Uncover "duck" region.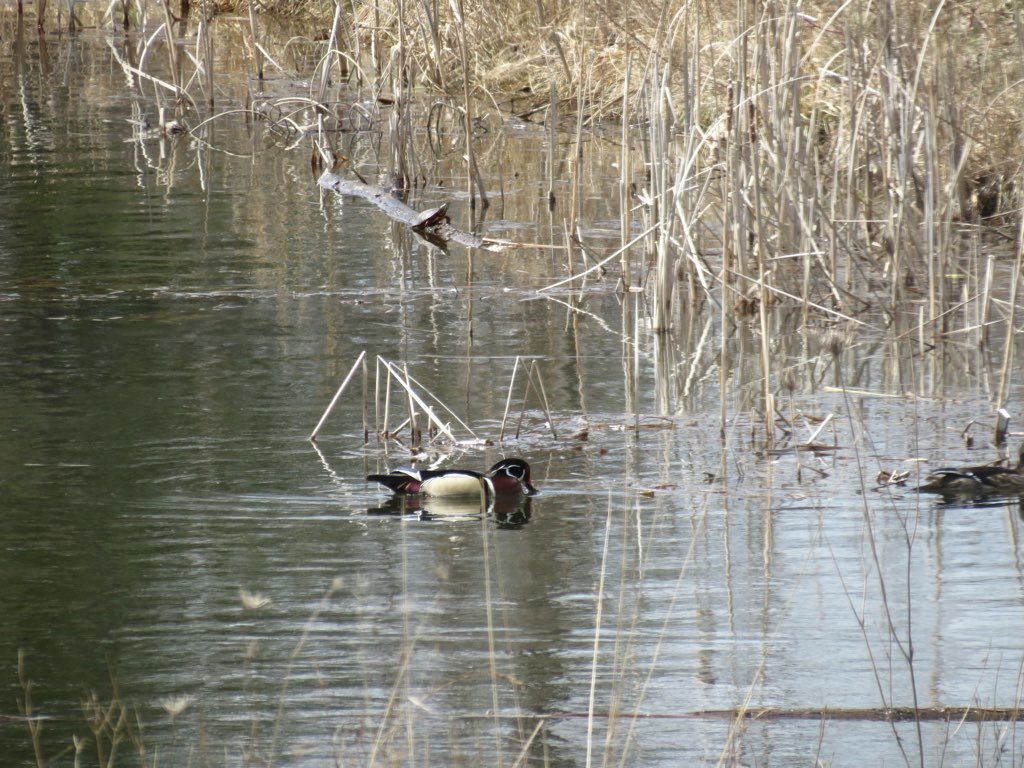
Uncovered: <box>359,441,537,521</box>.
